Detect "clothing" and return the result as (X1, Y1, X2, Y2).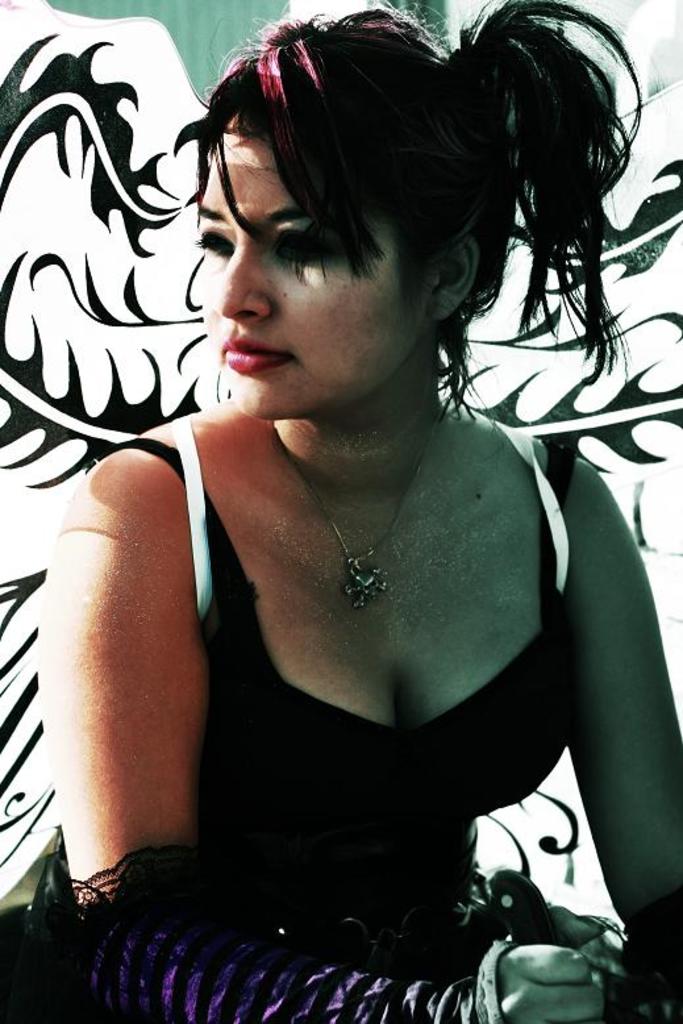
(11, 777, 612, 1015).
